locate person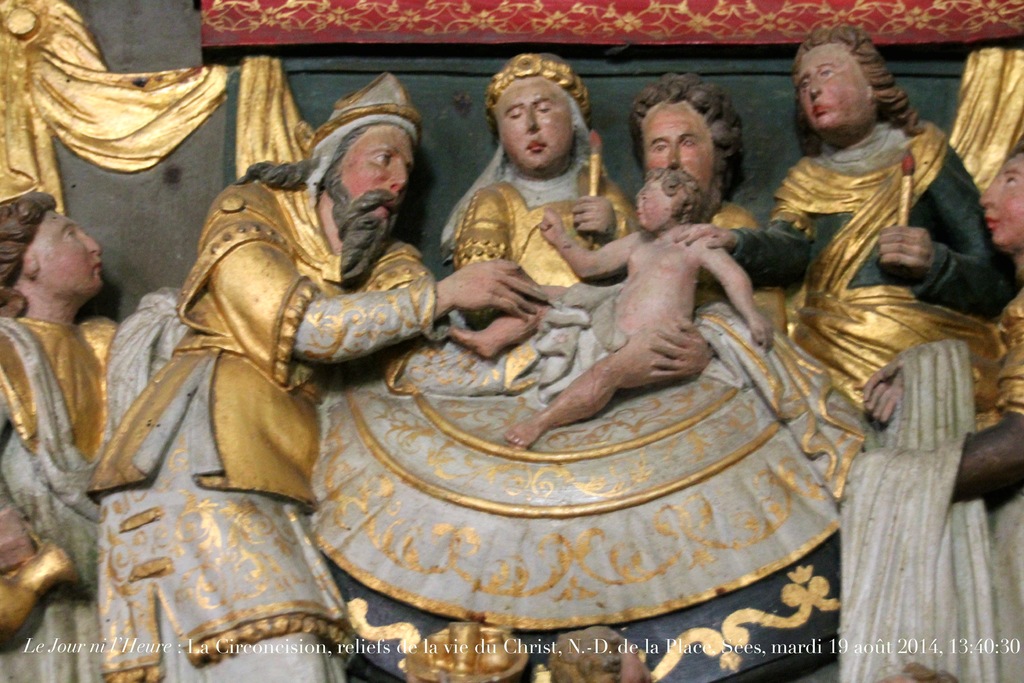
(x1=607, y1=79, x2=806, y2=360)
